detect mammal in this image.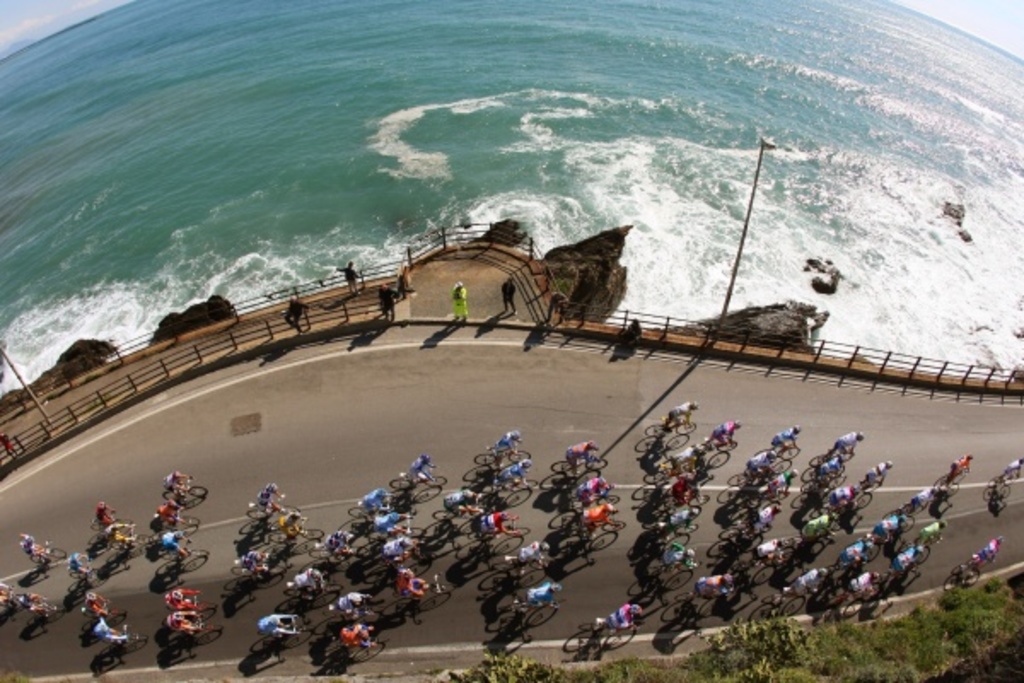
Detection: {"x1": 498, "y1": 273, "x2": 515, "y2": 312}.
